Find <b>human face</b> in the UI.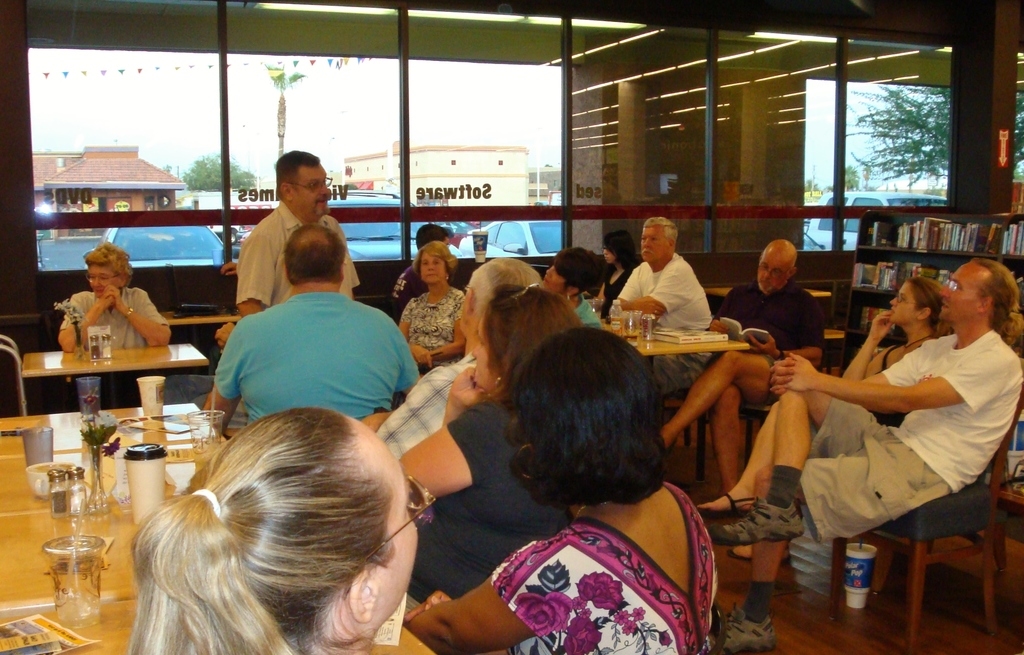
UI element at l=90, t=267, r=112, b=300.
